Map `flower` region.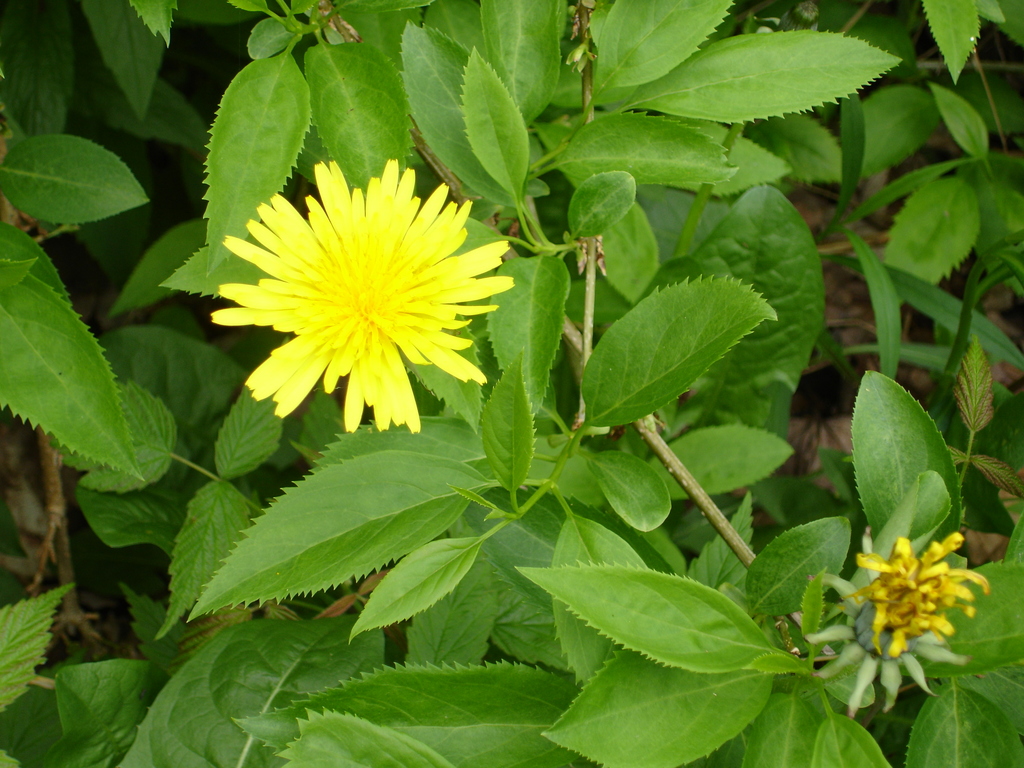
Mapped to 857/529/993/660.
